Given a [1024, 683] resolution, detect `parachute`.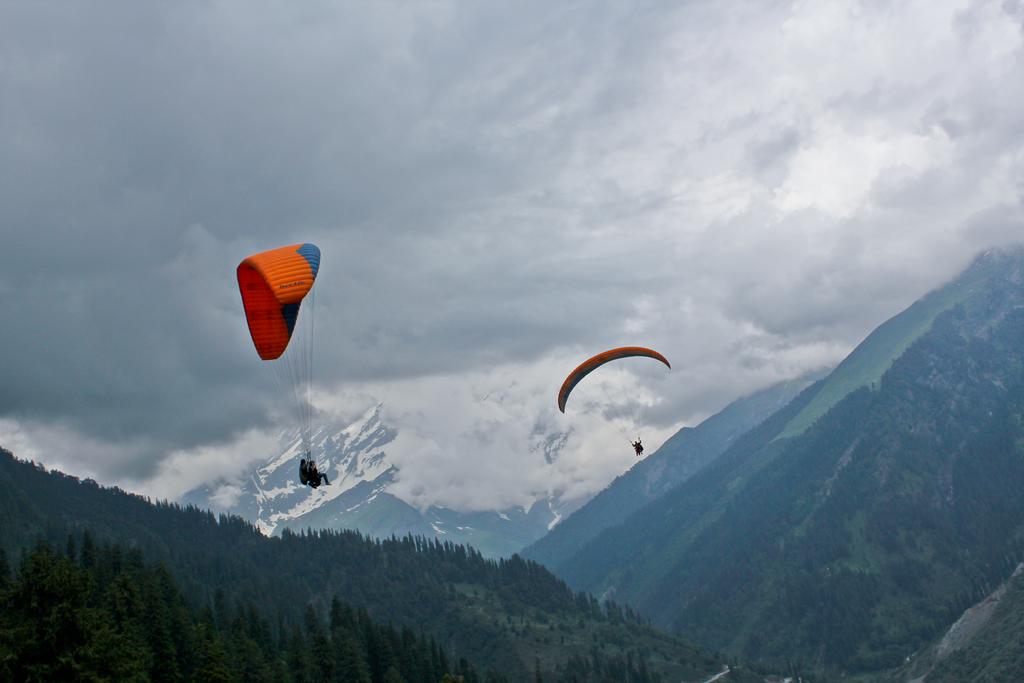
[564, 355, 671, 442].
